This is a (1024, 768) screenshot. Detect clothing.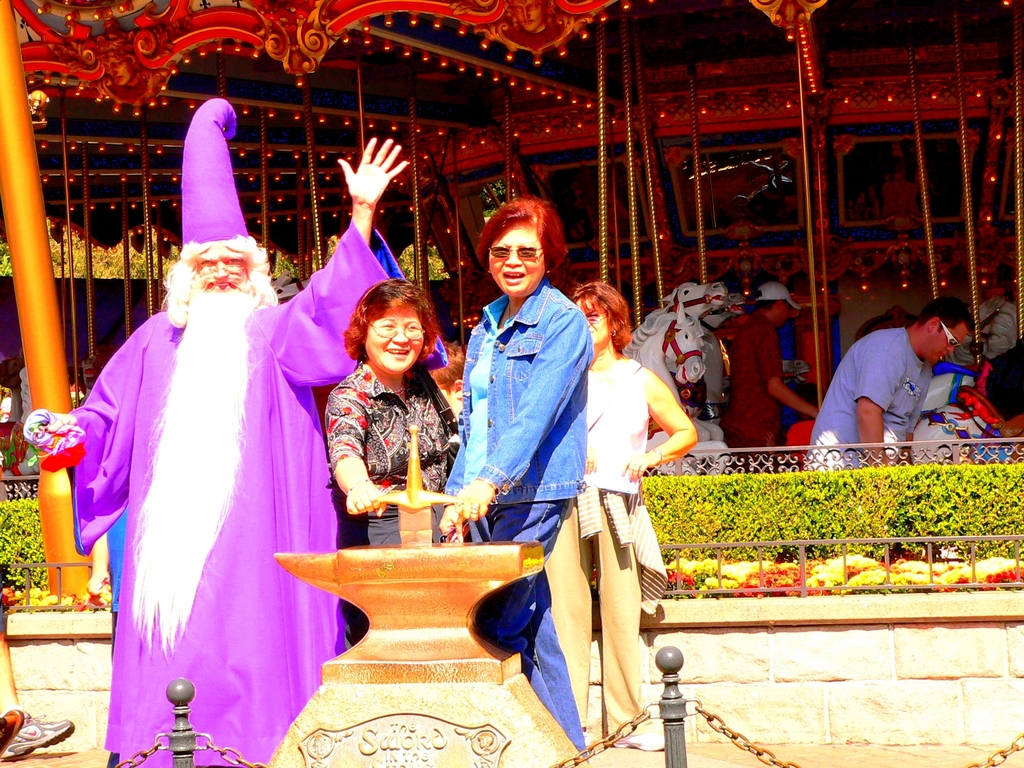
locate(443, 271, 591, 756).
